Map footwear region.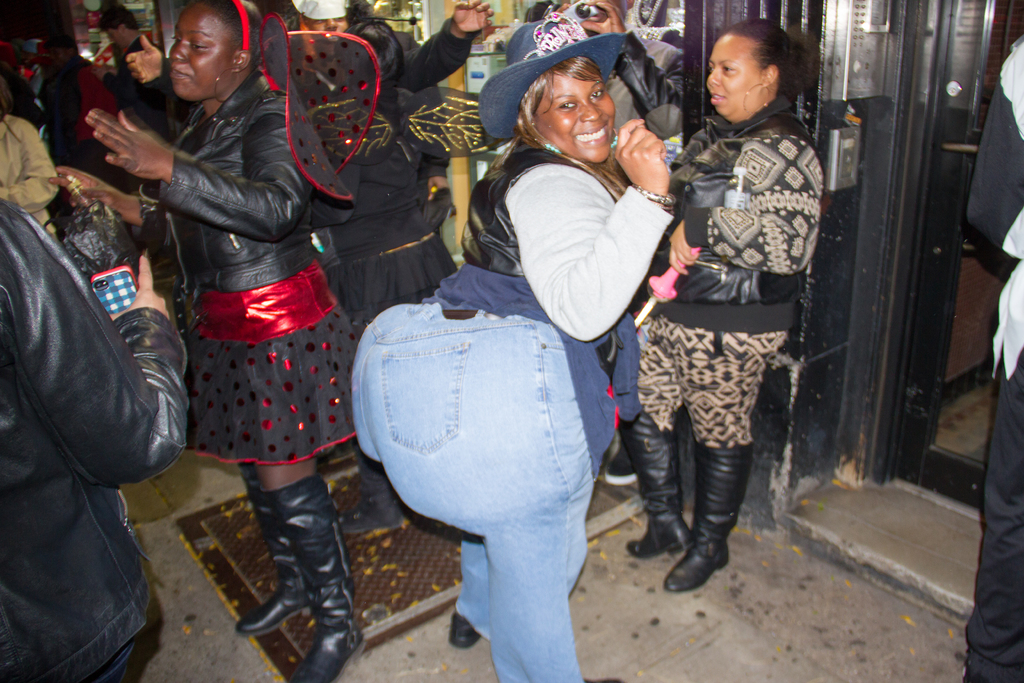
Mapped to BBox(668, 443, 747, 589).
